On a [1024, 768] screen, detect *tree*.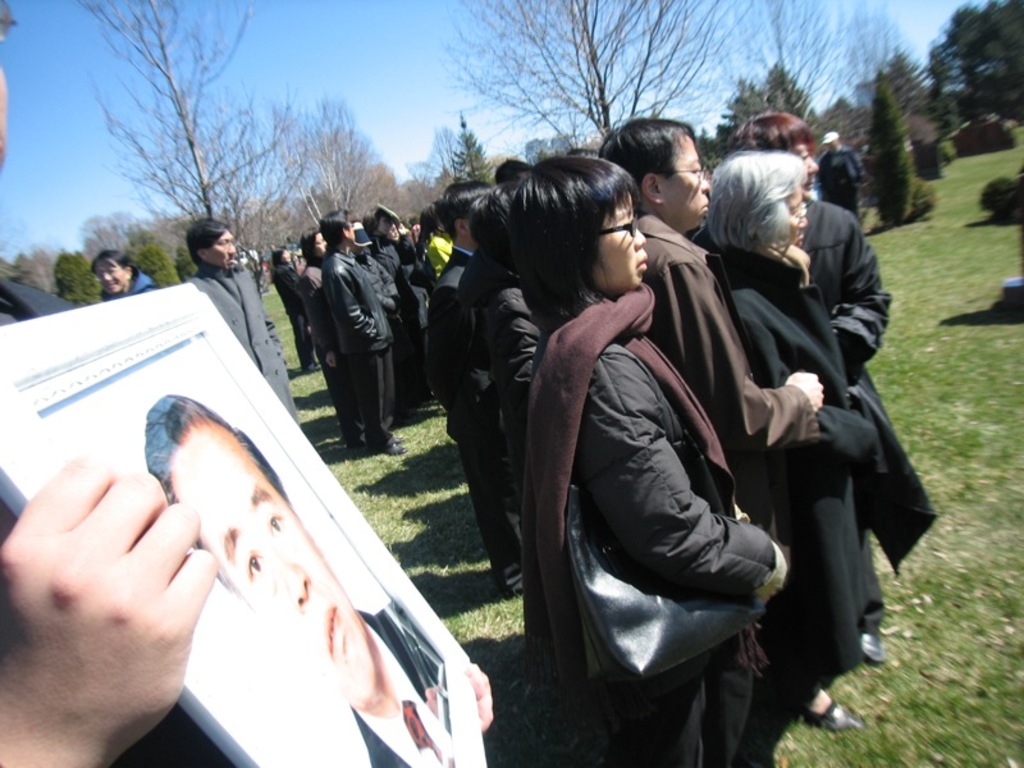
<bbox>68, 0, 300, 238</bbox>.
